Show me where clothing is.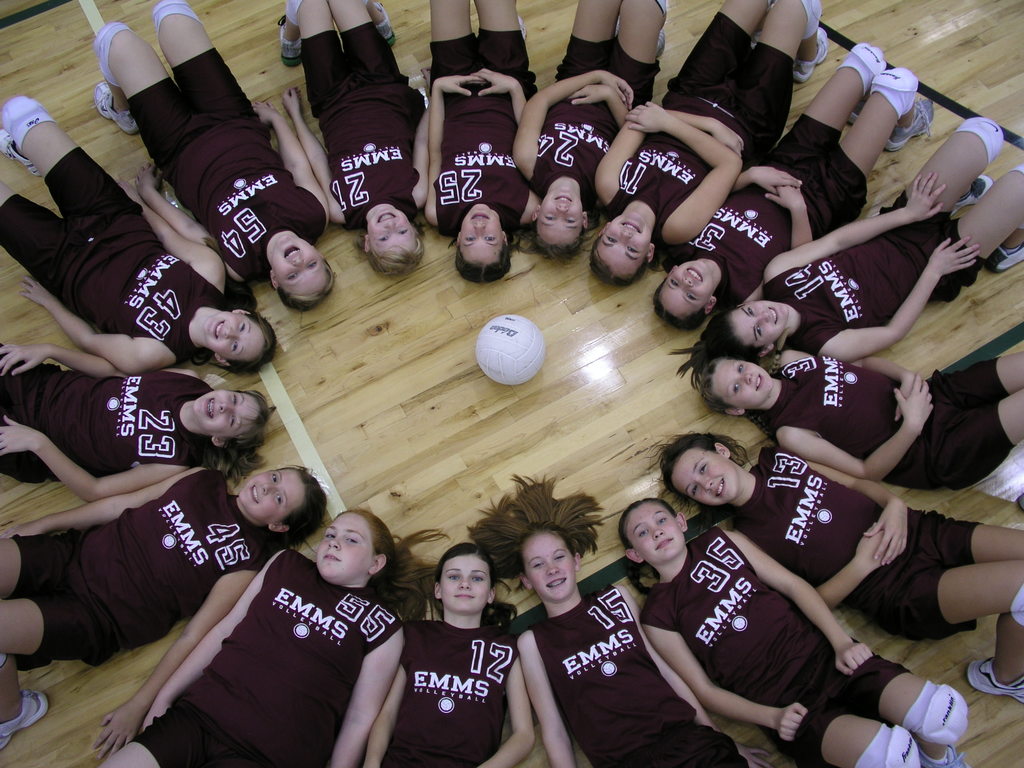
clothing is at bbox(136, 552, 397, 766).
